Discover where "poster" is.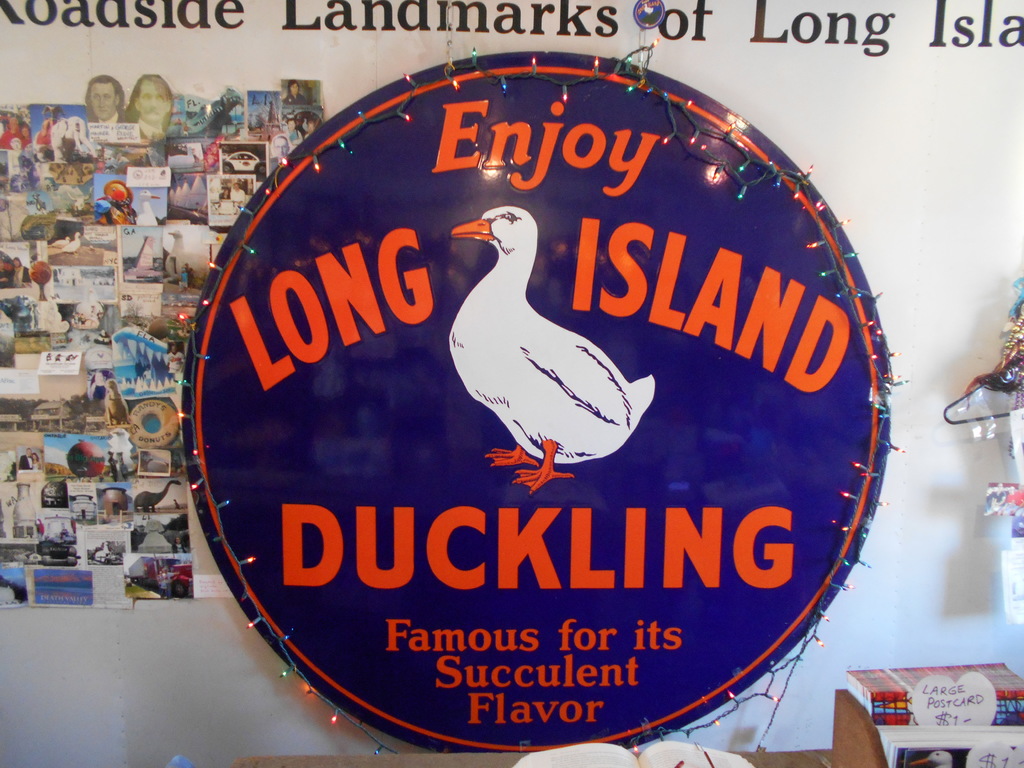
Discovered at box(0, 0, 1023, 767).
